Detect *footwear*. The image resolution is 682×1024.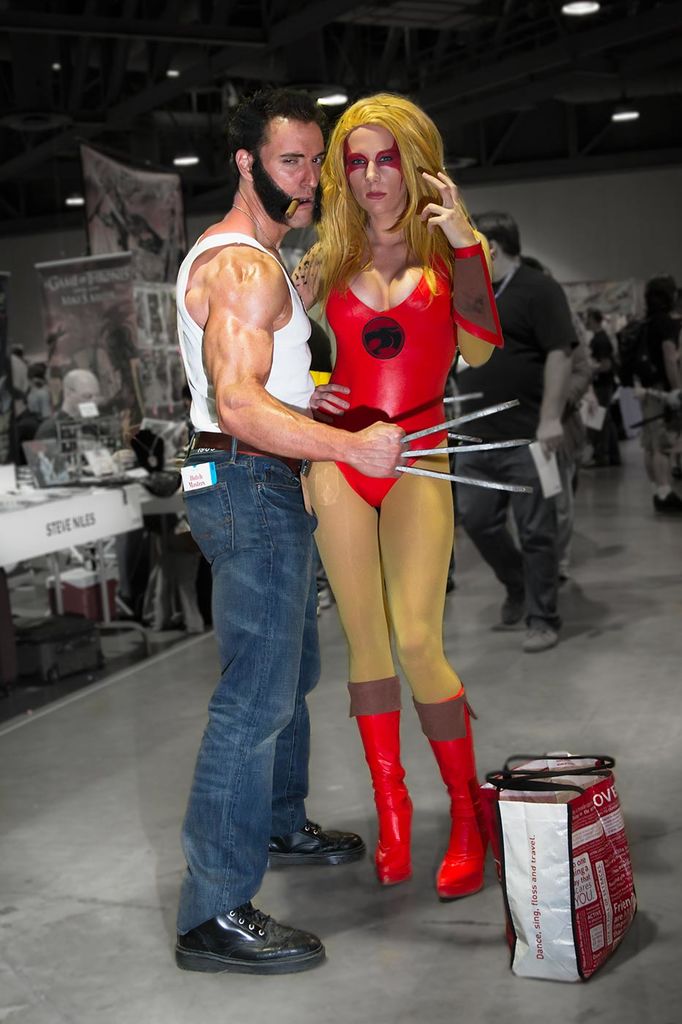
[x1=431, y1=687, x2=488, y2=903].
